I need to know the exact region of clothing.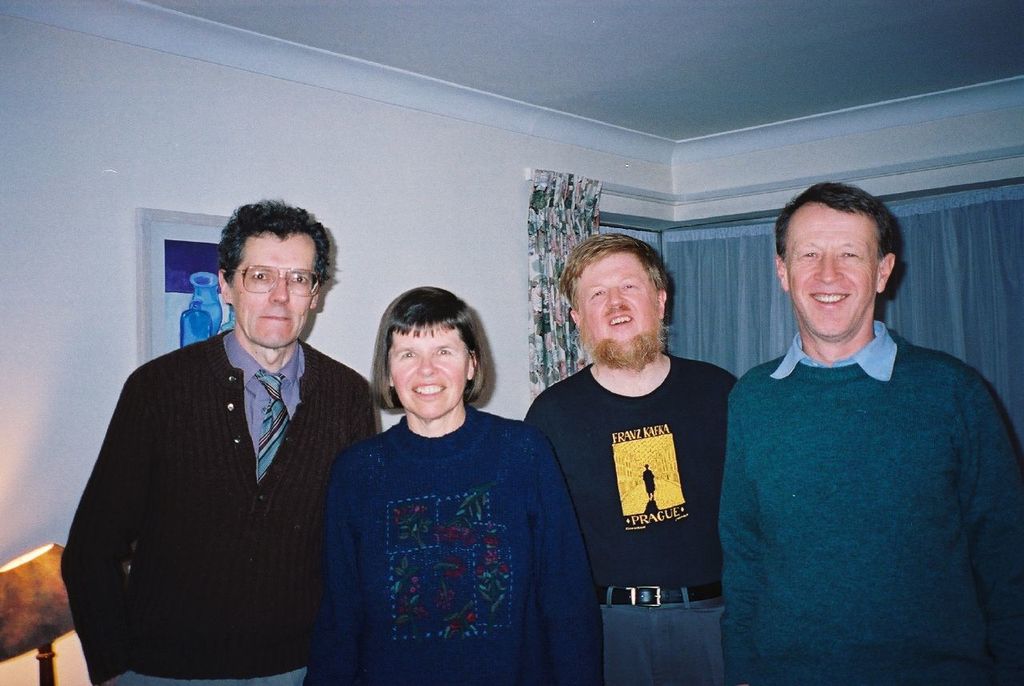
Region: pyautogui.locateOnScreen(298, 403, 605, 685).
